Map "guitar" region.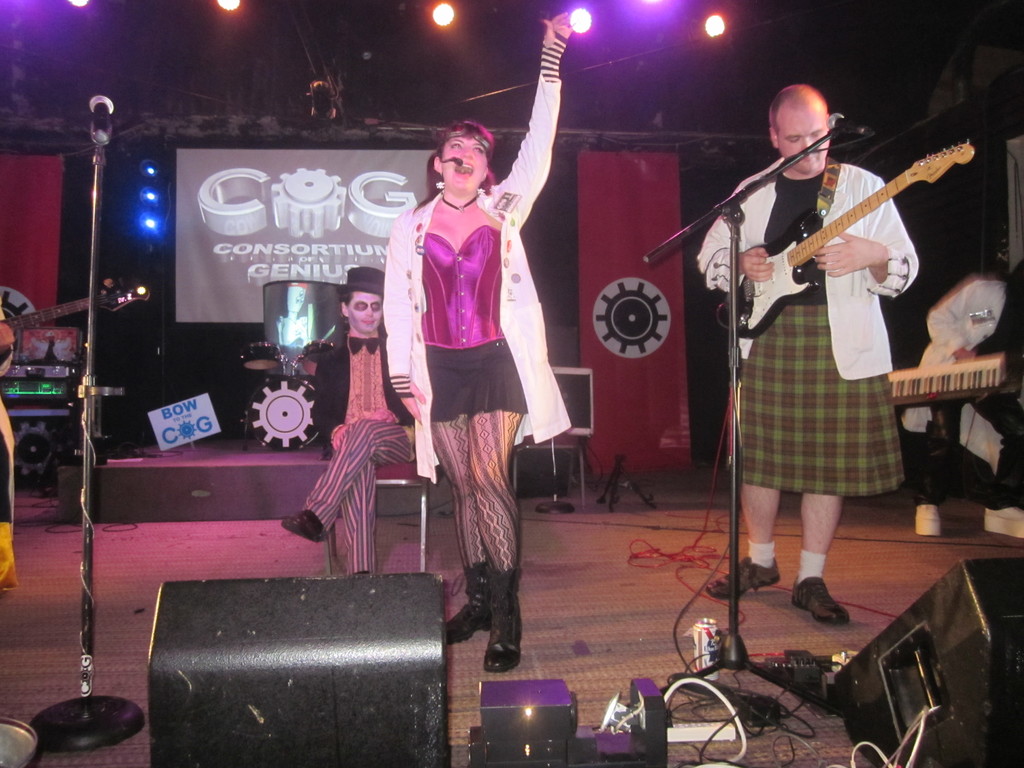
Mapped to pyautogui.locateOnScreen(725, 127, 954, 339).
